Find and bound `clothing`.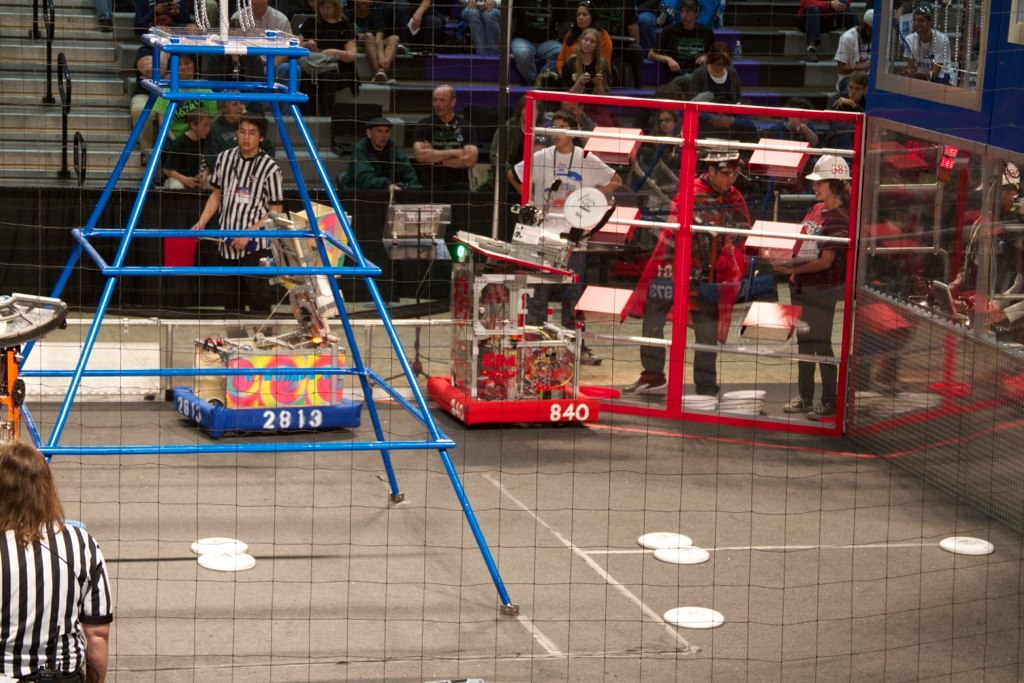
Bound: bbox(621, 0, 670, 27).
